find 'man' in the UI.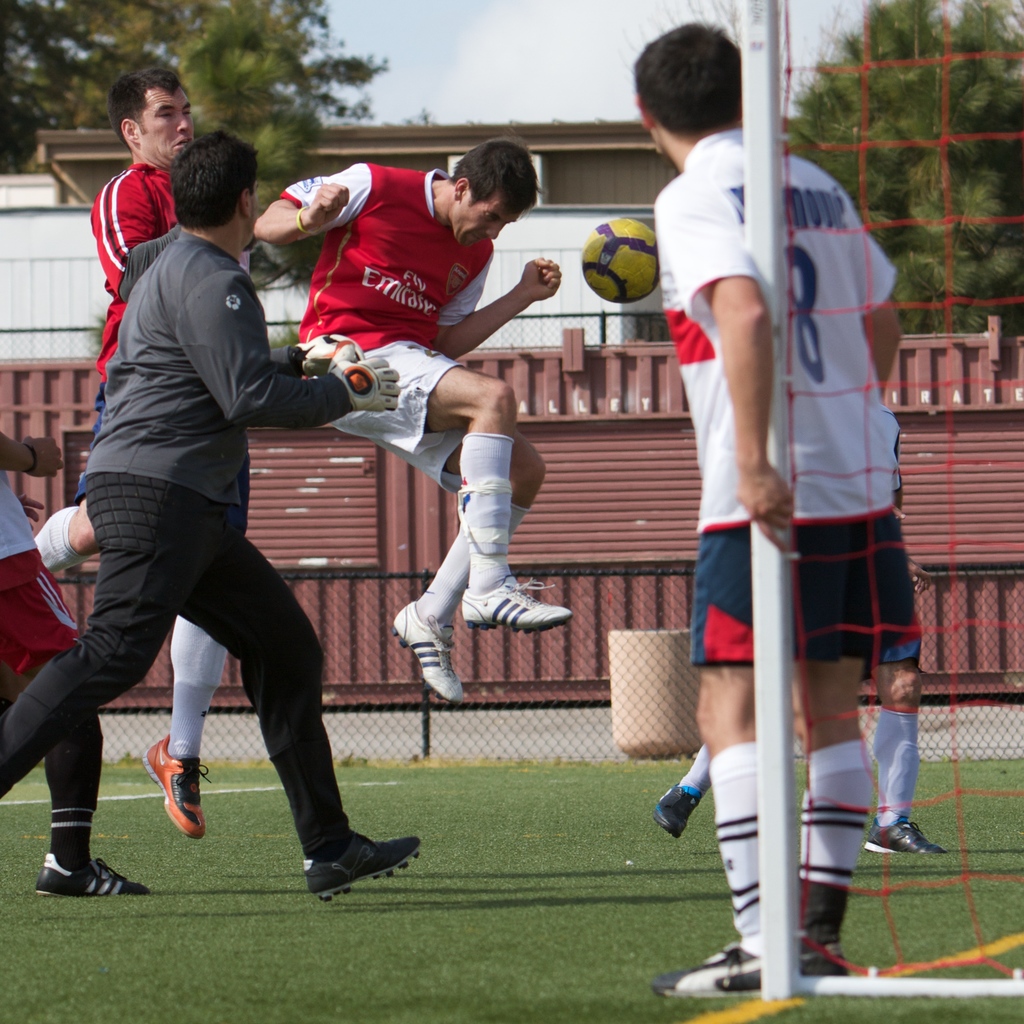
UI element at box=[0, 128, 424, 903].
